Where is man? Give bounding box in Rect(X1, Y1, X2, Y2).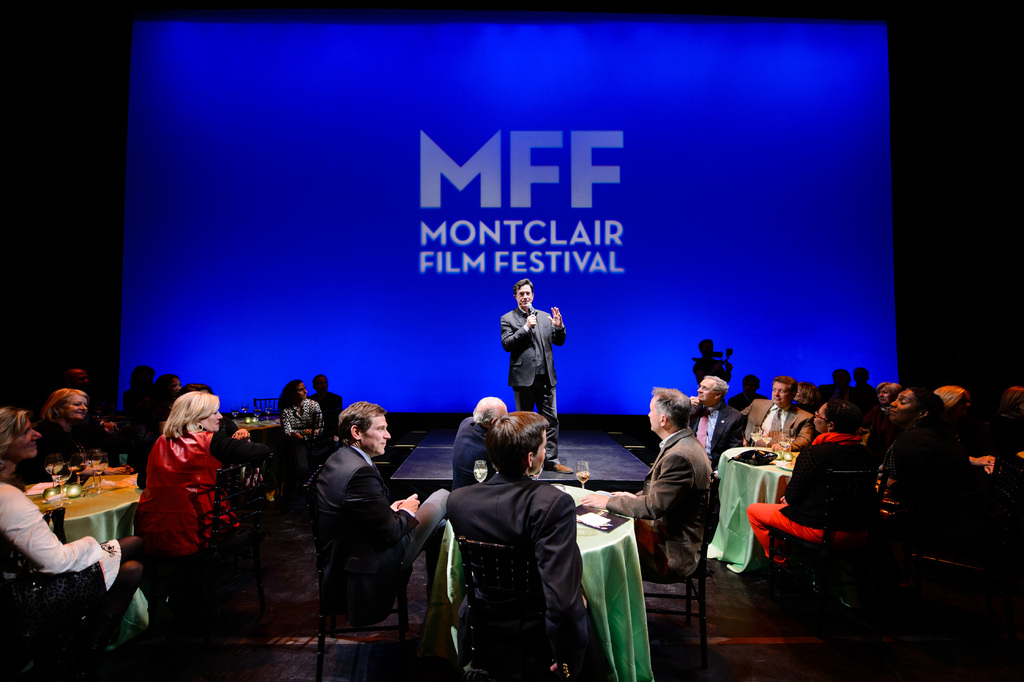
Rect(308, 376, 347, 450).
